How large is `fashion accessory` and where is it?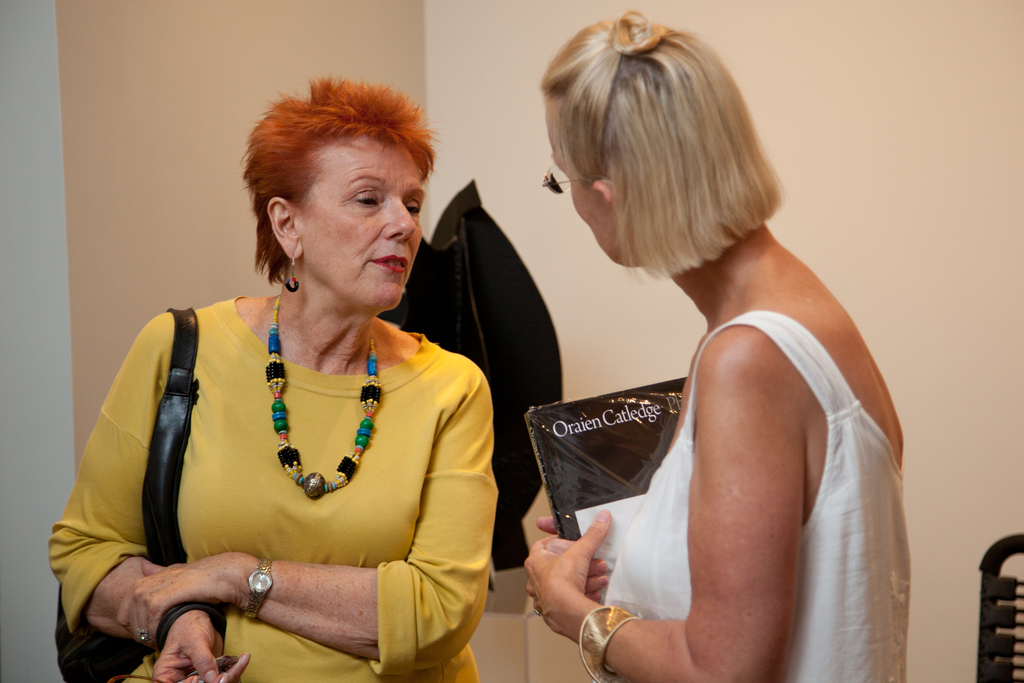
Bounding box: detection(58, 308, 227, 682).
